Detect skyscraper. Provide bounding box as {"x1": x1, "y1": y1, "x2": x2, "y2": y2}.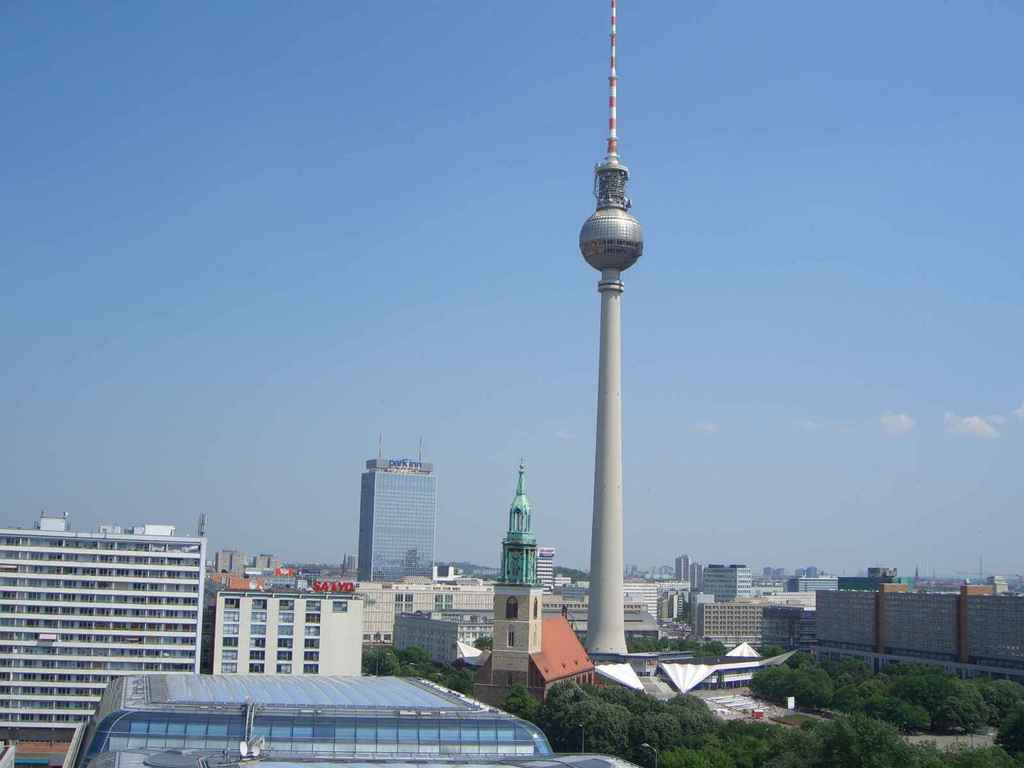
{"x1": 698, "y1": 561, "x2": 751, "y2": 604}.
